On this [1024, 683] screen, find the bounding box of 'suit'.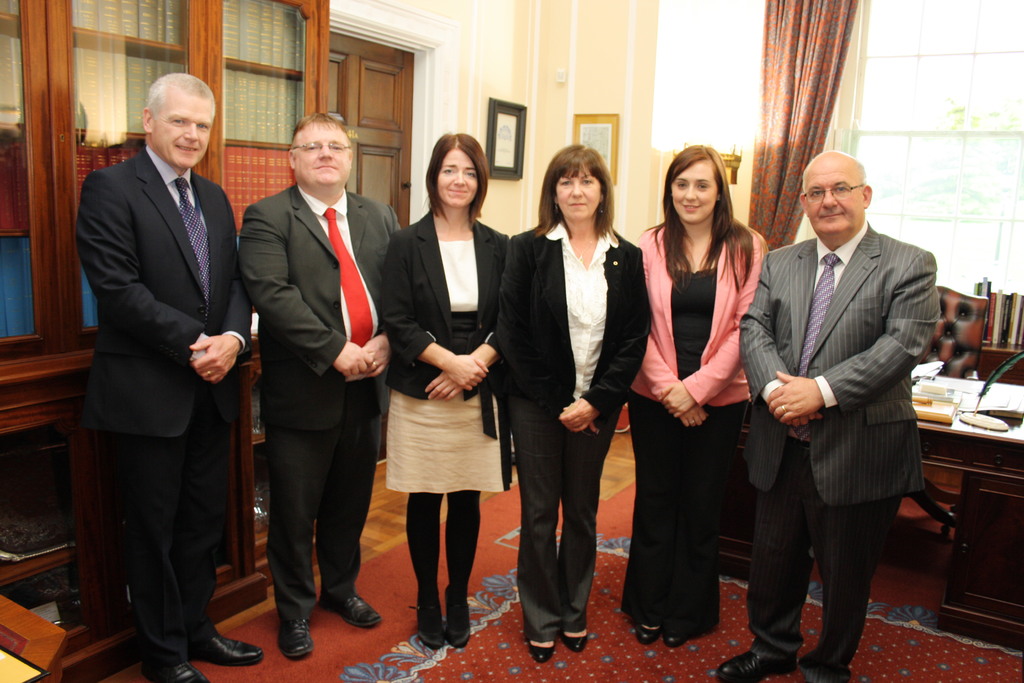
Bounding box: locate(496, 216, 652, 646).
